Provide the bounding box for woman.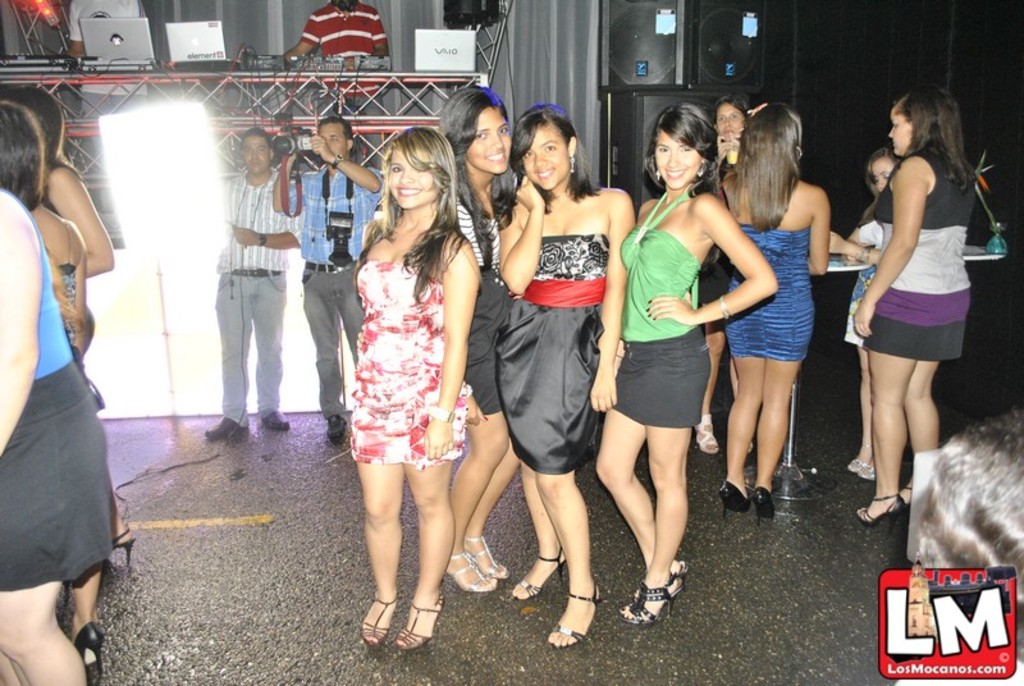
BBox(713, 102, 829, 531).
